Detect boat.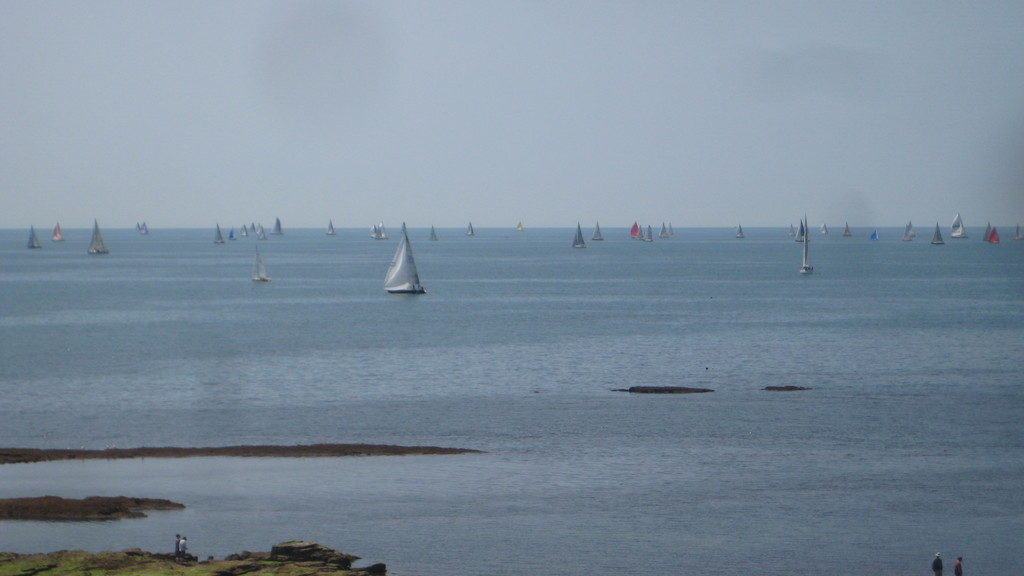
Detected at {"x1": 739, "y1": 225, "x2": 742, "y2": 235}.
